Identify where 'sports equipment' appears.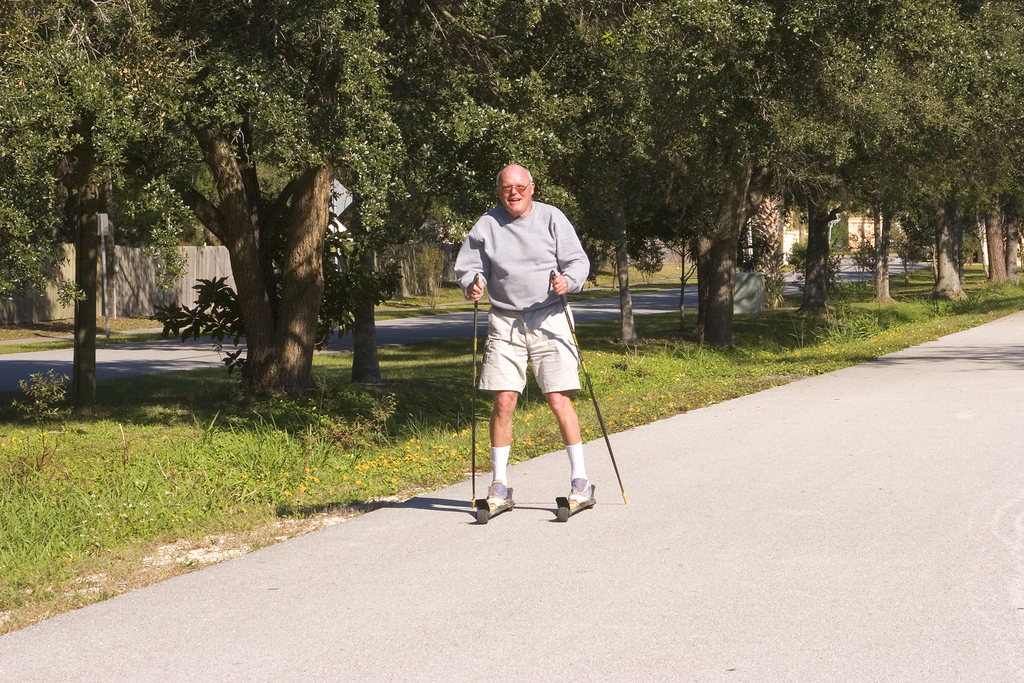
Appears at box=[471, 272, 480, 510].
